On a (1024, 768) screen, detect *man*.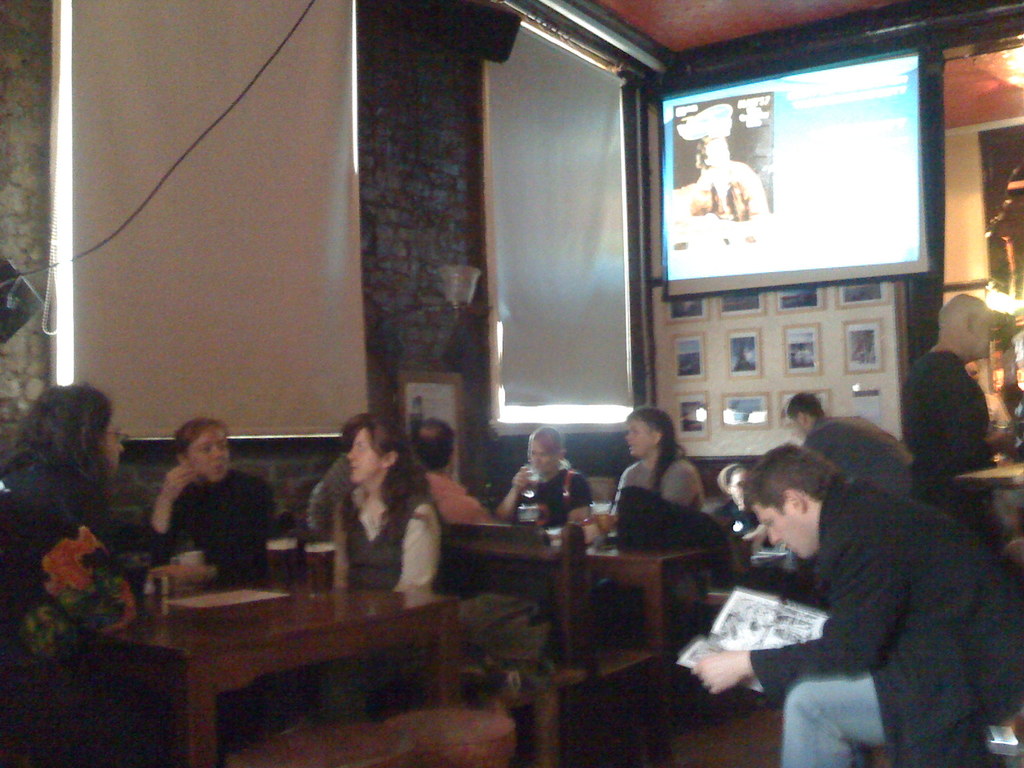
[406, 415, 509, 529].
